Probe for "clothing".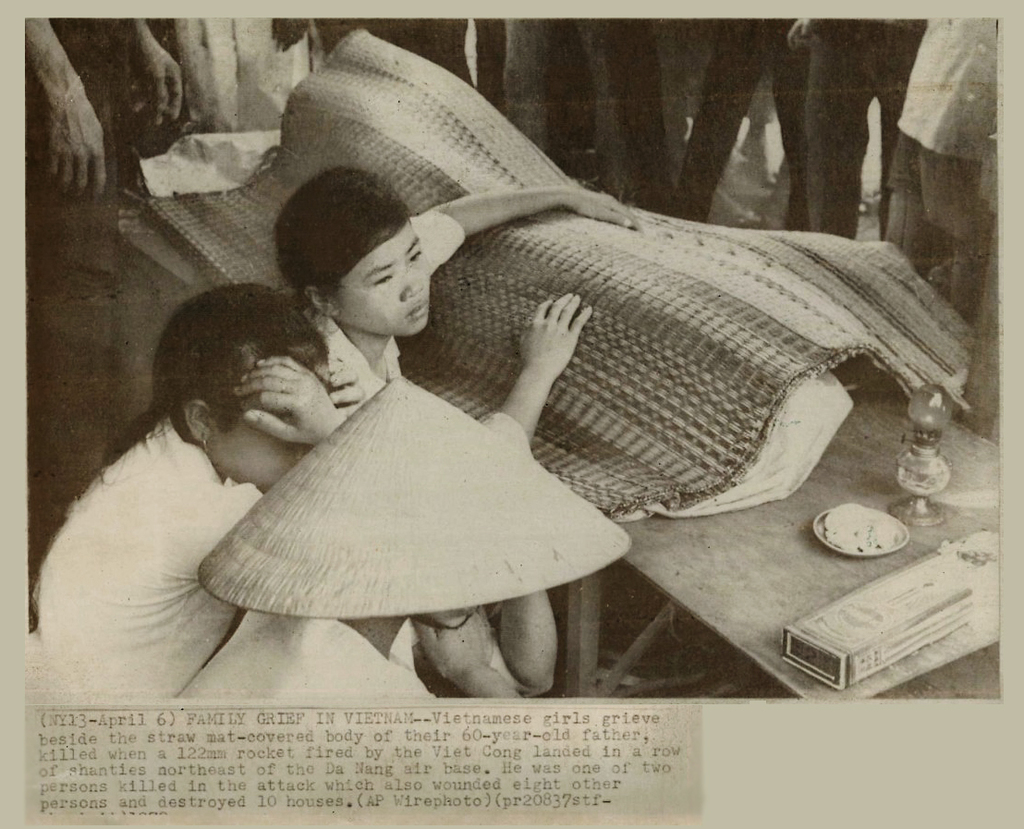
Probe result: box(803, 15, 928, 236).
